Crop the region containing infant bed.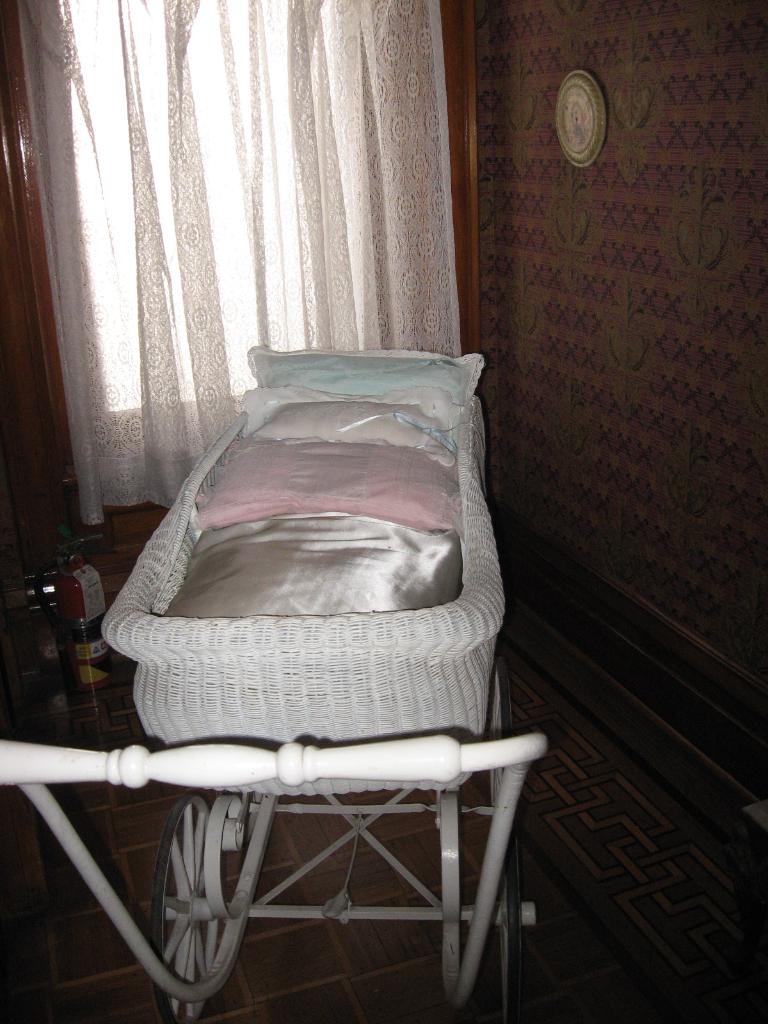
Crop region: <box>0,340,553,1023</box>.
